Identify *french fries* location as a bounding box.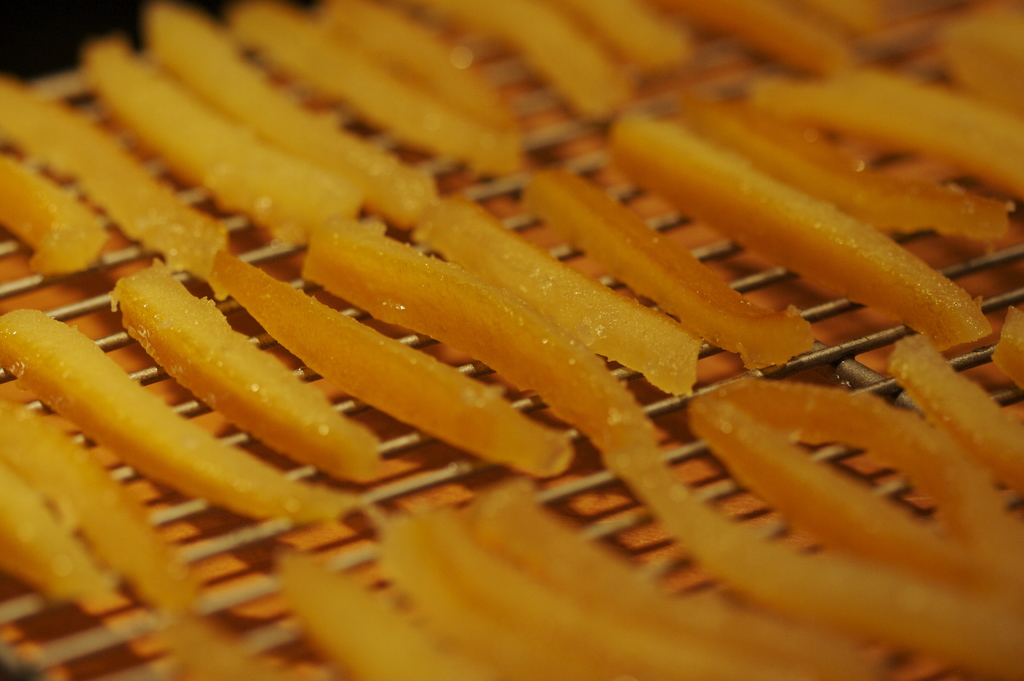
<box>104,252,389,494</box>.
